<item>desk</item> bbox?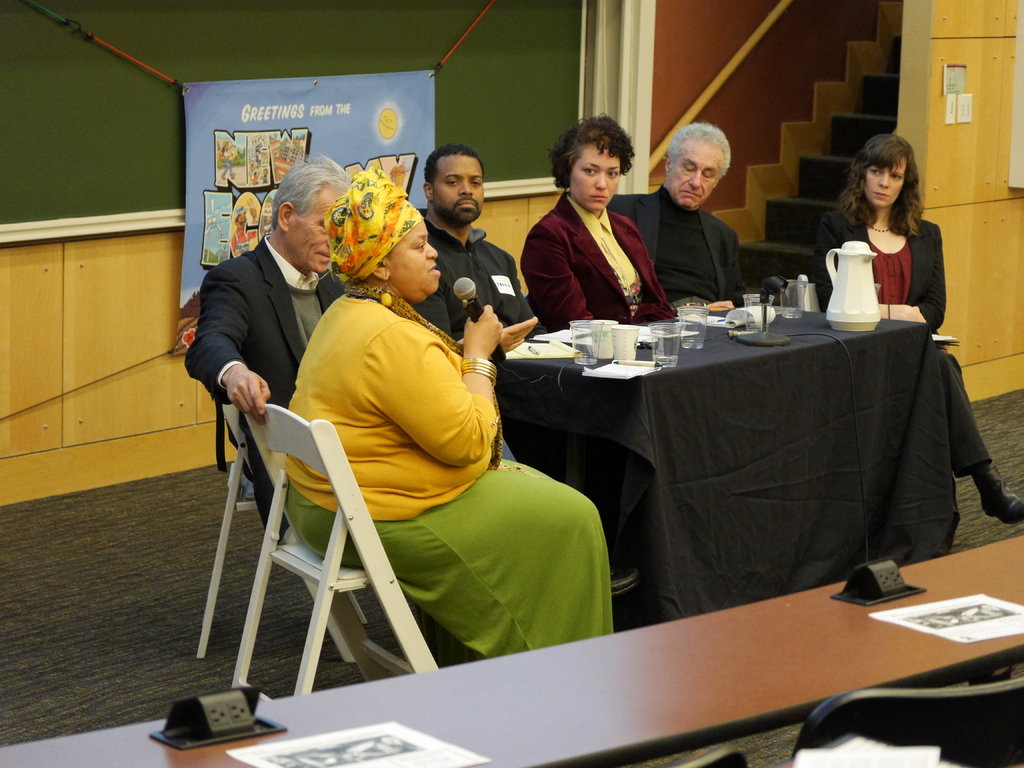
locate(388, 276, 966, 574)
